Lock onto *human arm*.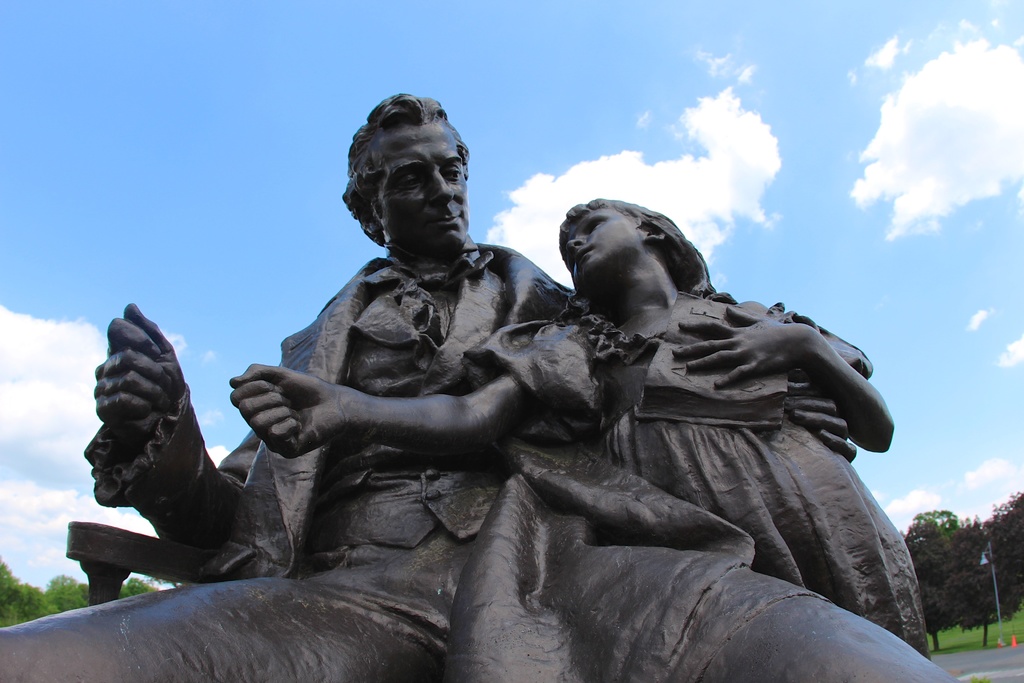
Locked: bbox(783, 384, 856, 462).
